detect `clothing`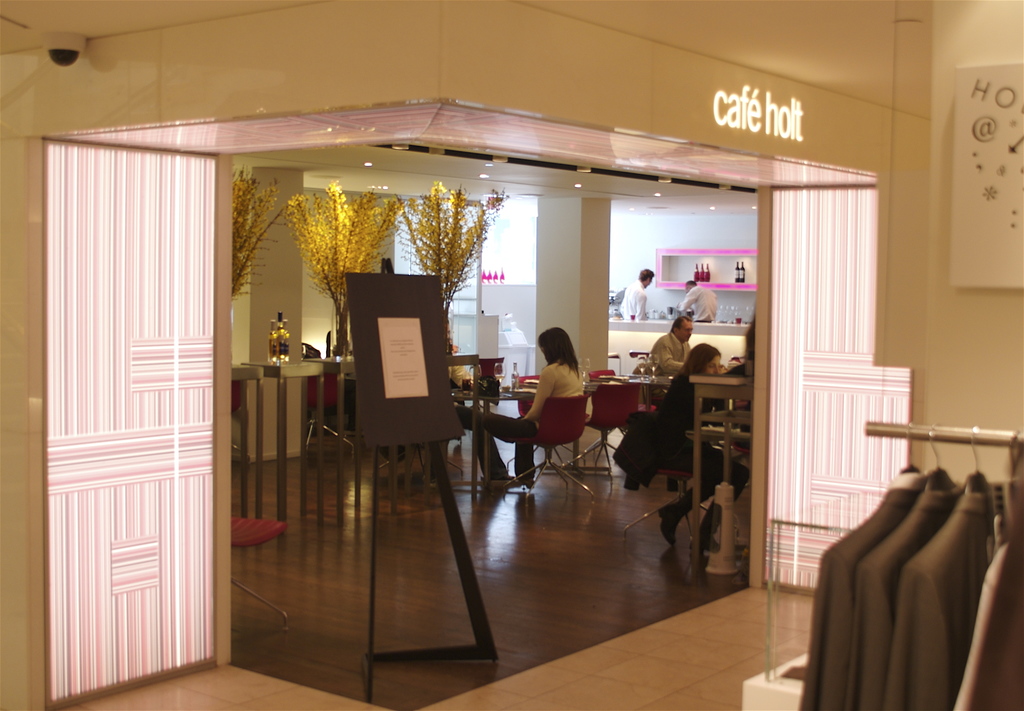
<bbox>616, 275, 647, 323</bbox>
